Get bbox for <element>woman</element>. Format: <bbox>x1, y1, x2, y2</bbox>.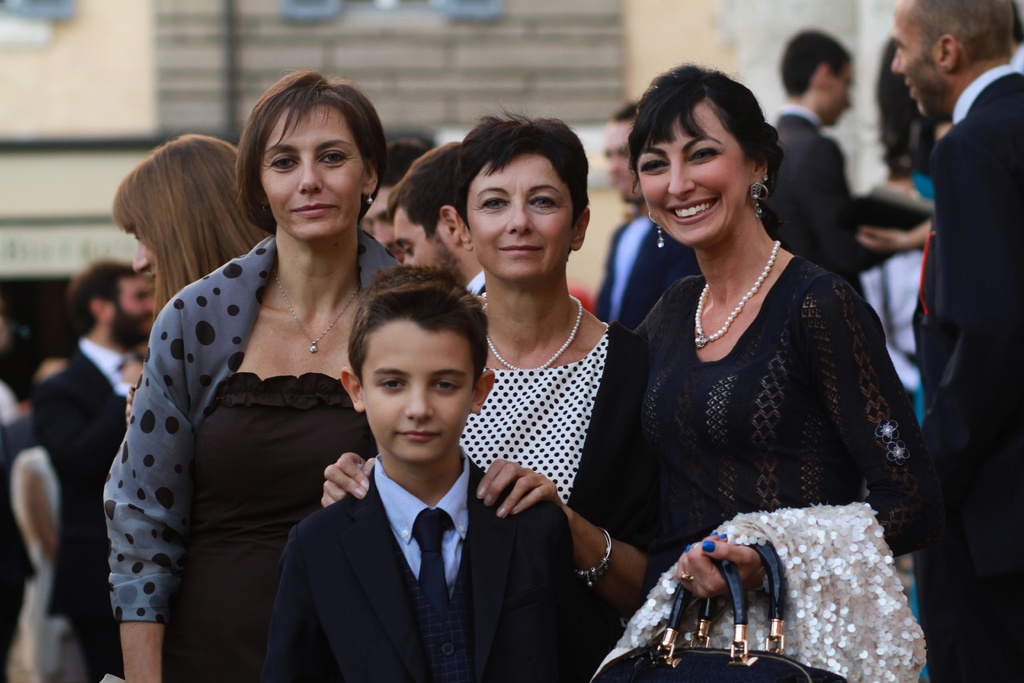
<bbox>589, 69, 923, 667</bbox>.
